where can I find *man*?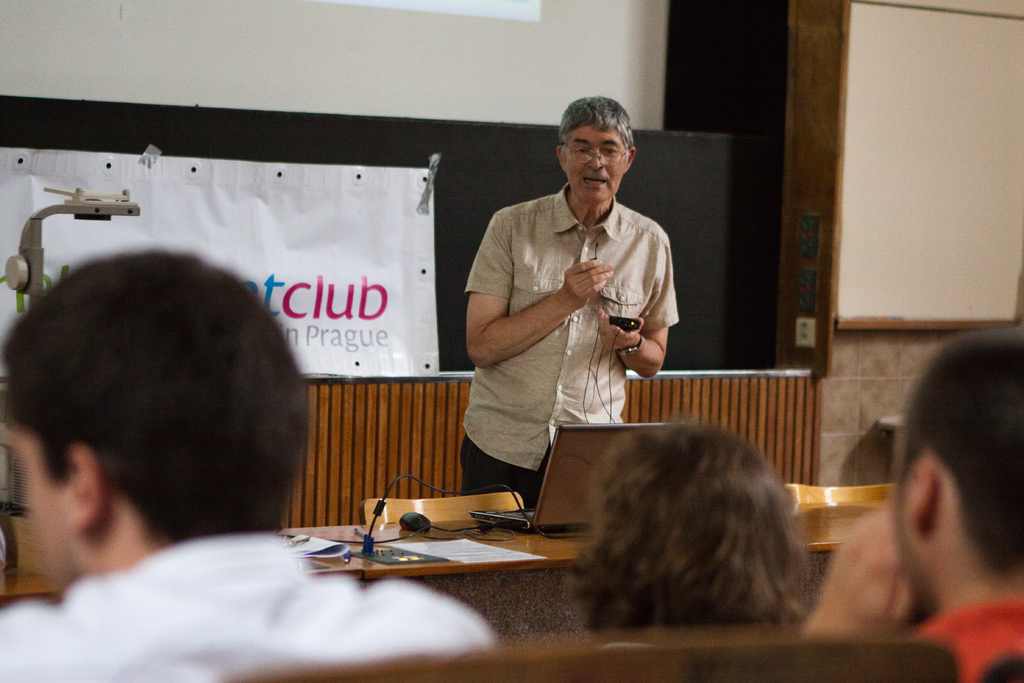
You can find it at Rect(802, 325, 1023, 682).
